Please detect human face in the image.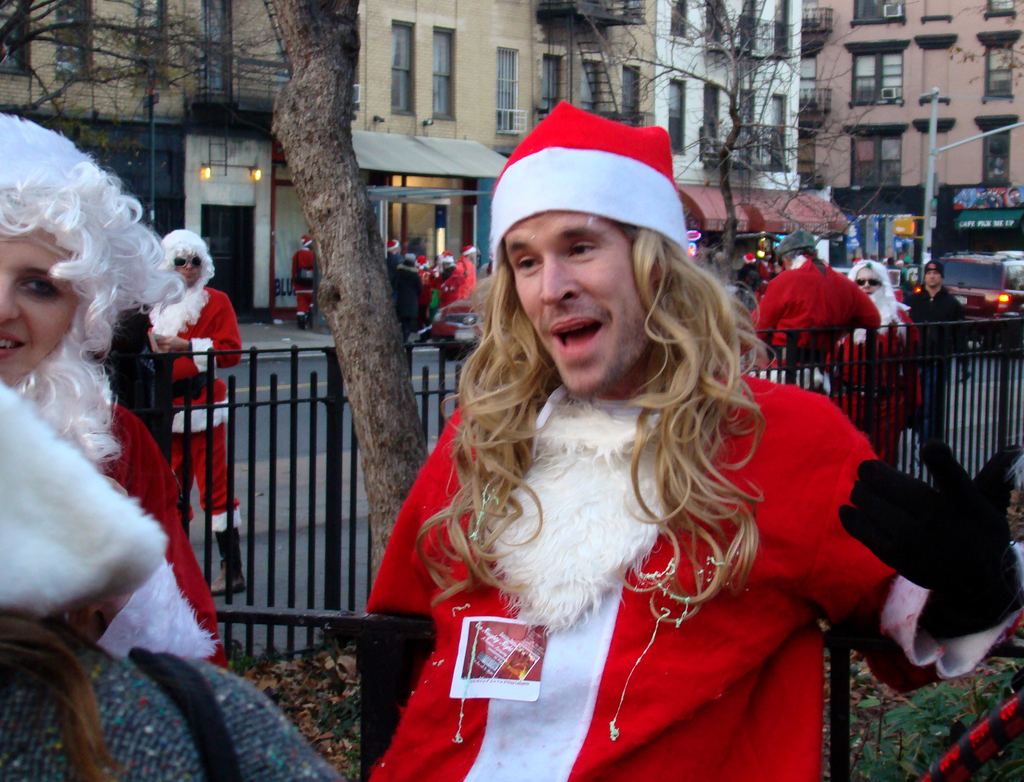
{"left": 499, "top": 205, "right": 655, "bottom": 404}.
